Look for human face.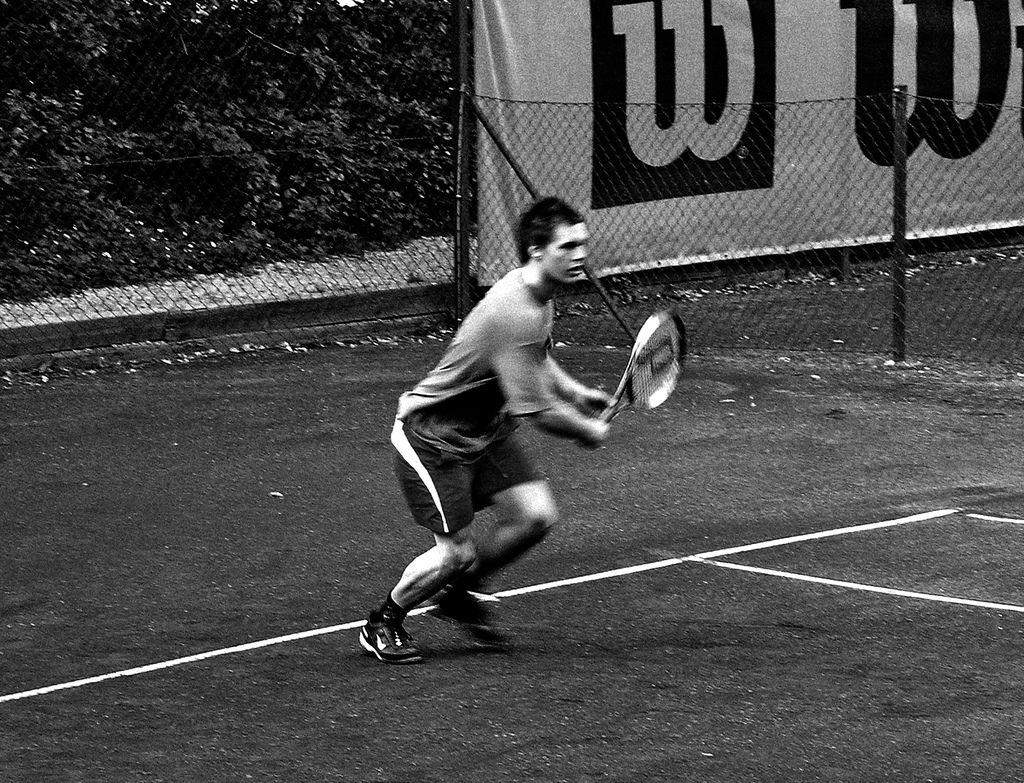
Found: crop(552, 220, 585, 279).
